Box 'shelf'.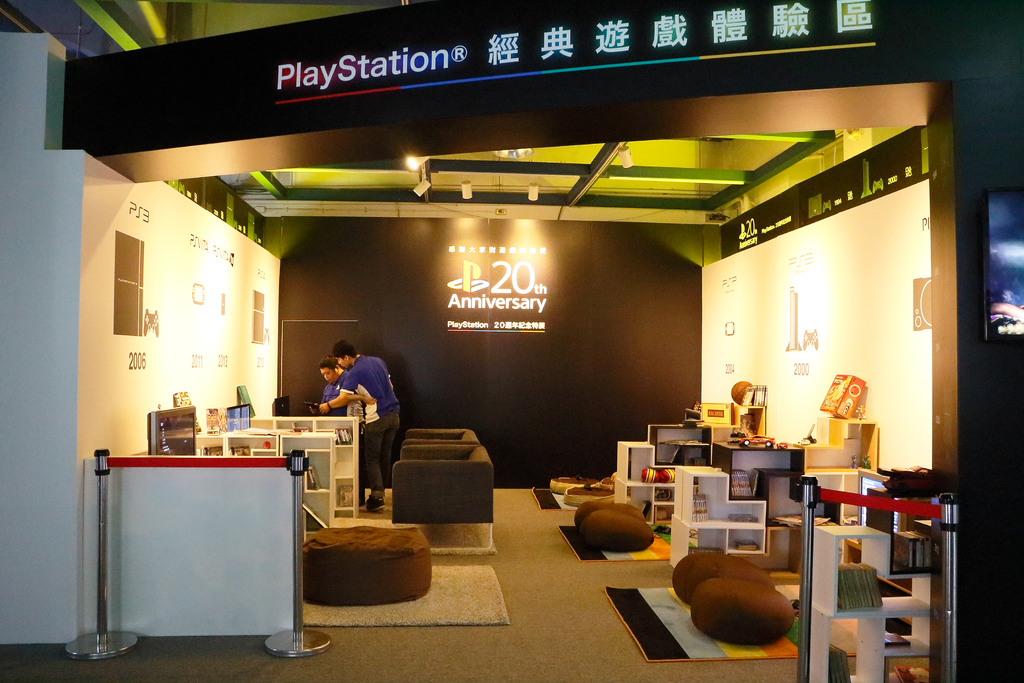
bbox=[673, 469, 771, 563].
